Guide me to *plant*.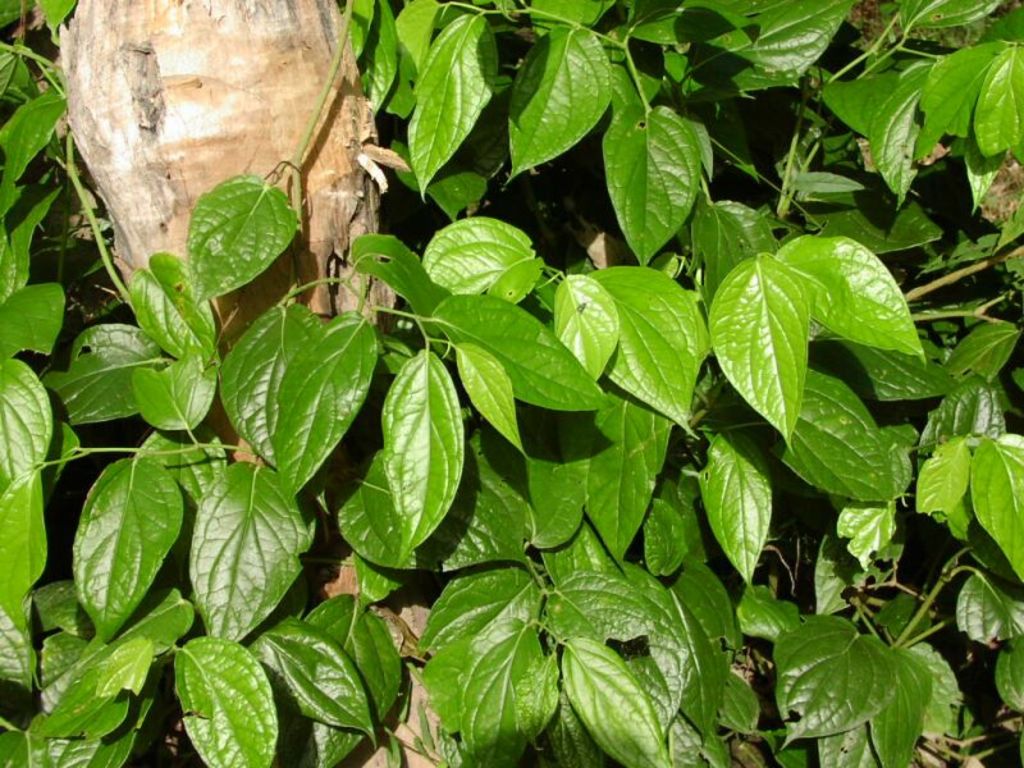
Guidance: 56, 12, 997, 751.
